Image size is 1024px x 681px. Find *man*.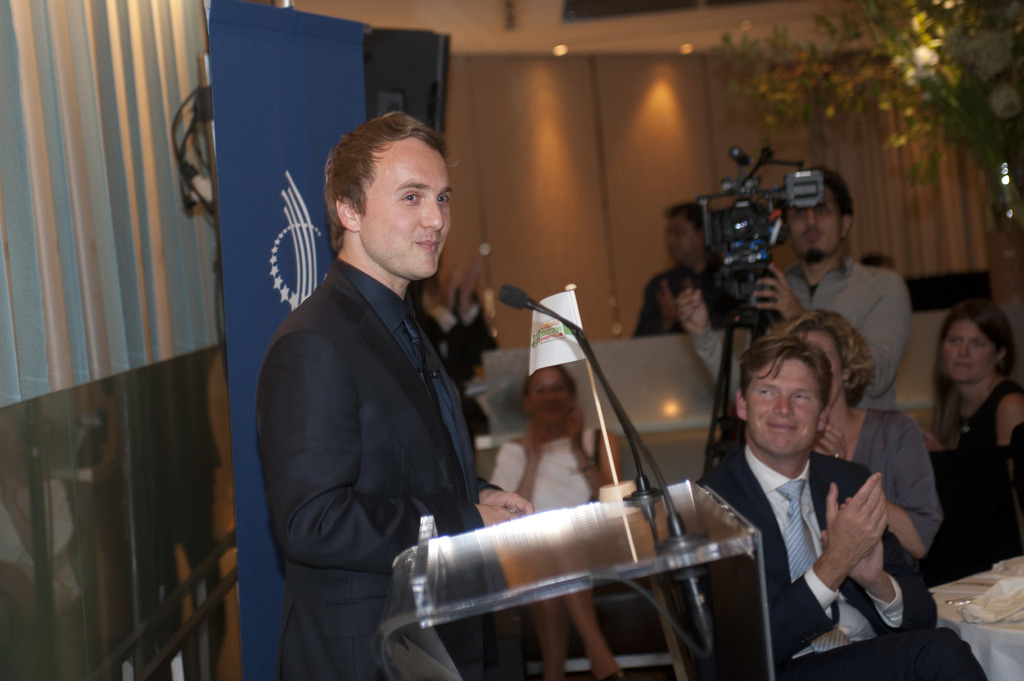
bbox=(246, 109, 534, 669).
